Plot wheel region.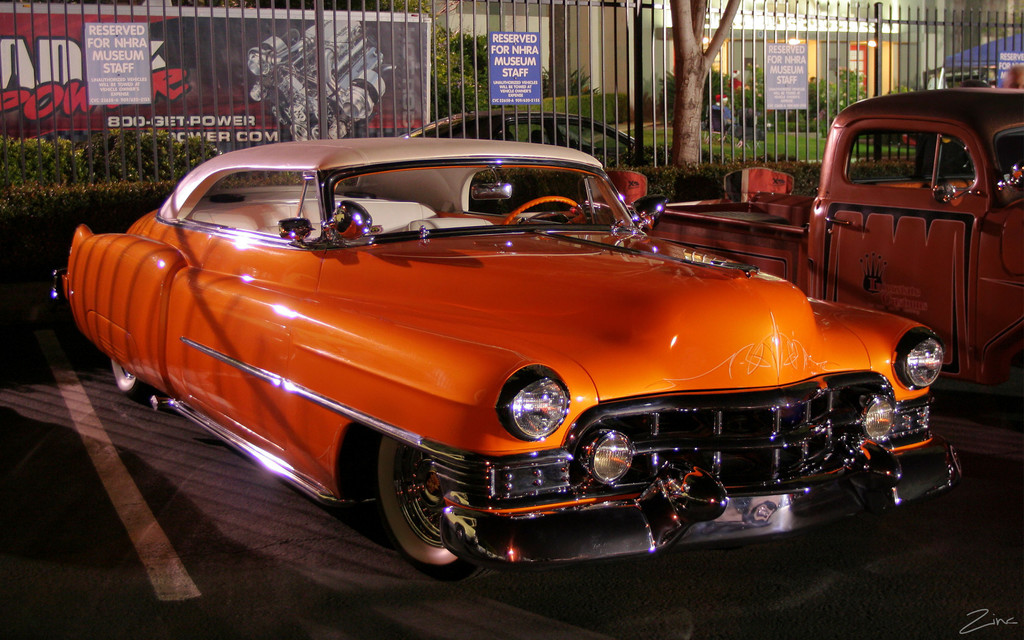
Plotted at <region>111, 362, 160, 397</region>.
